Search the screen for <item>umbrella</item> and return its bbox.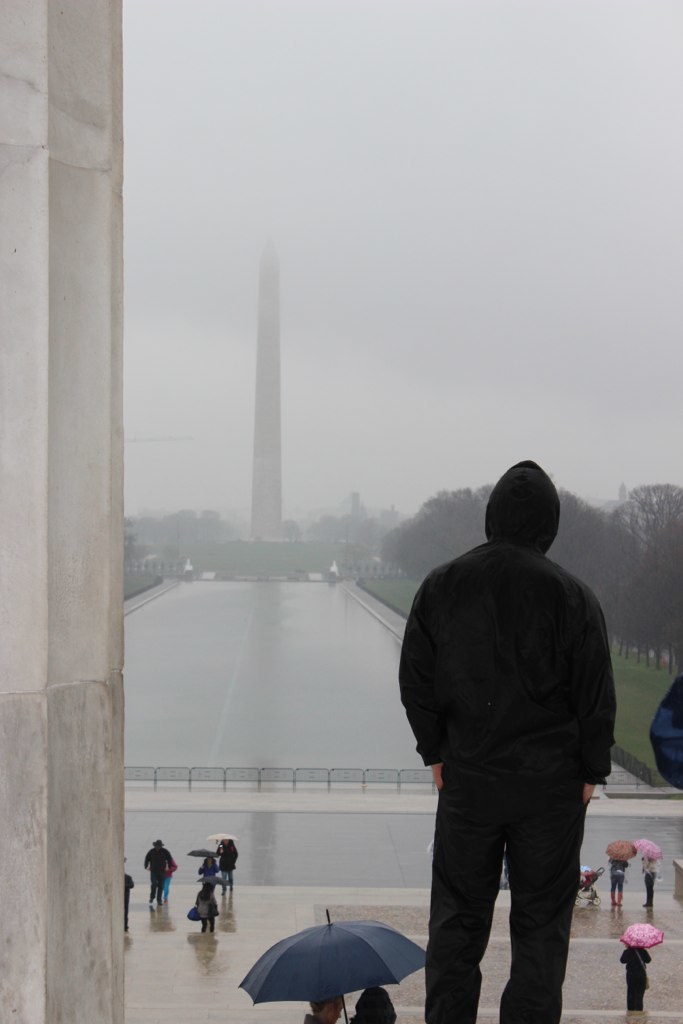
Found: x1=201, y1=871, x2=224, y2=889.
